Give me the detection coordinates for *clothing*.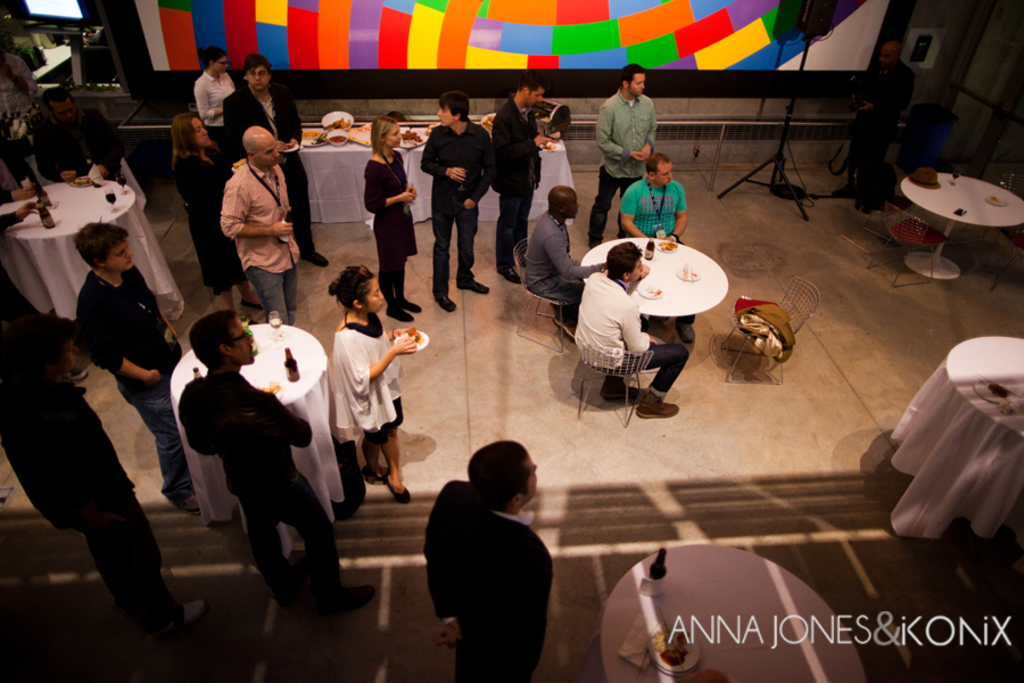
box=[166, 133, 246, 297].
